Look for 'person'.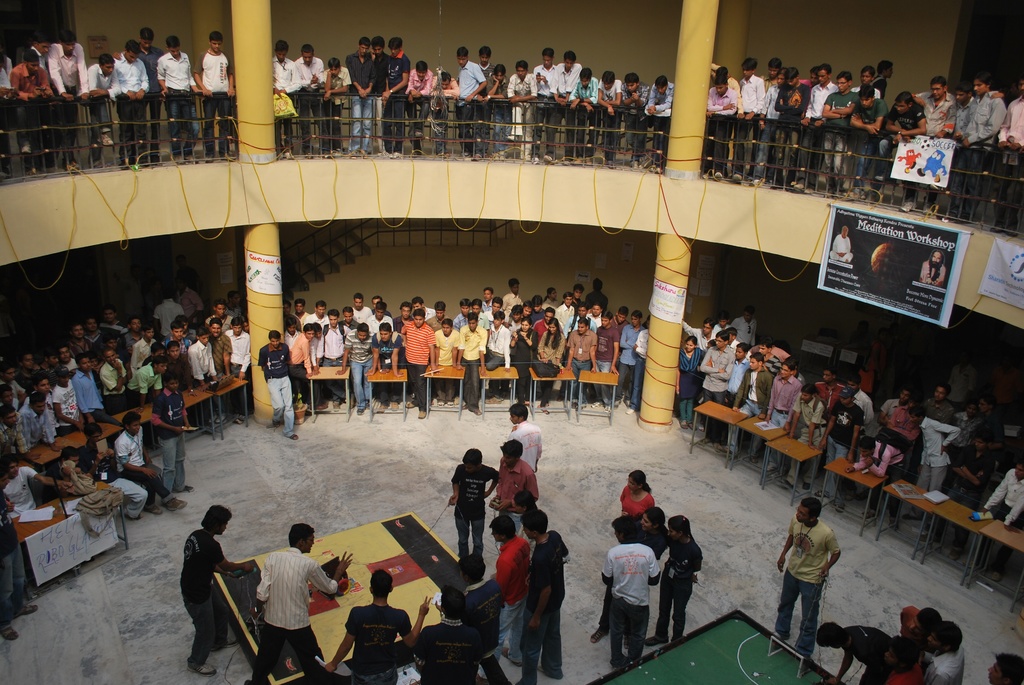
Found: BBox(374, 292, 391, 315).
